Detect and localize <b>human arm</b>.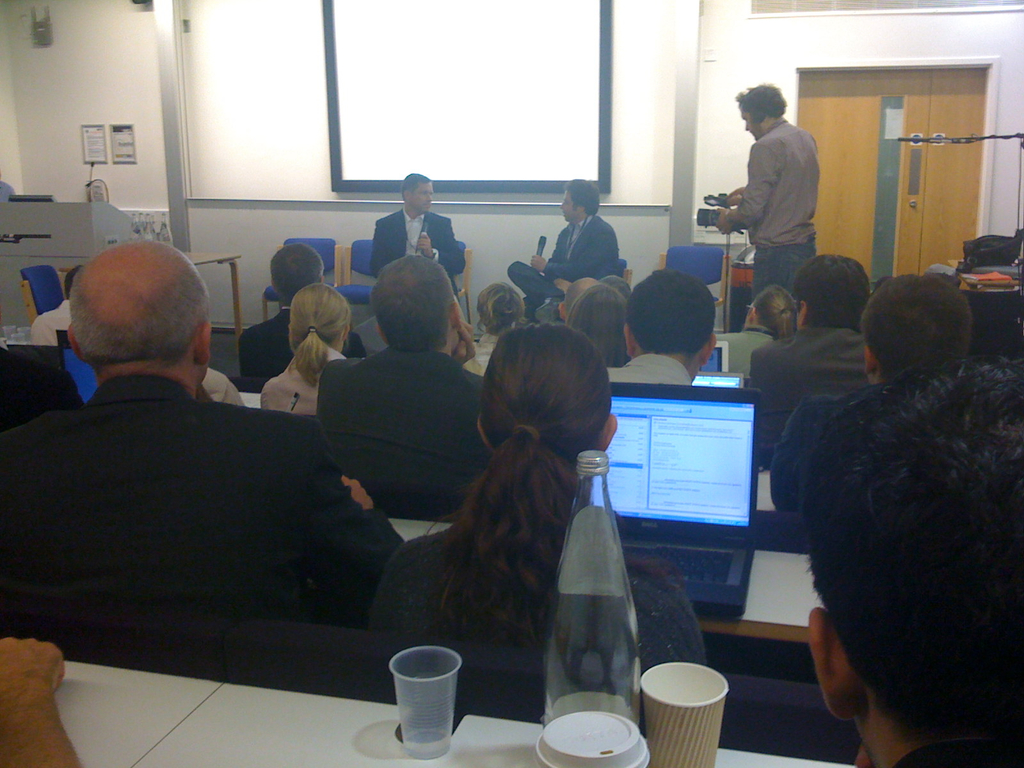
Localized at crop(708, 140, 773, 234).
